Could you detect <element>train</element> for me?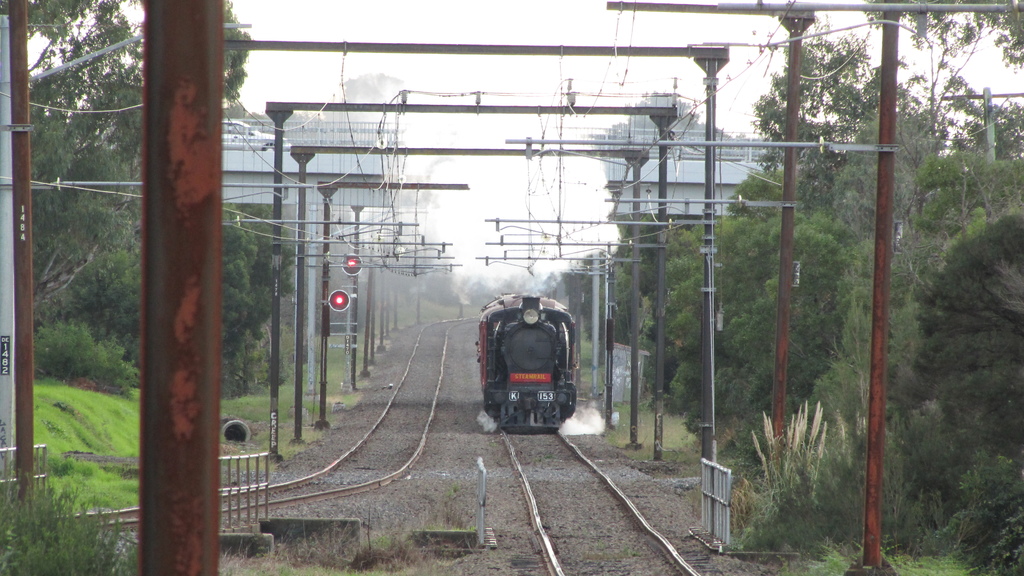
Detection result: 478,286,582,434.
